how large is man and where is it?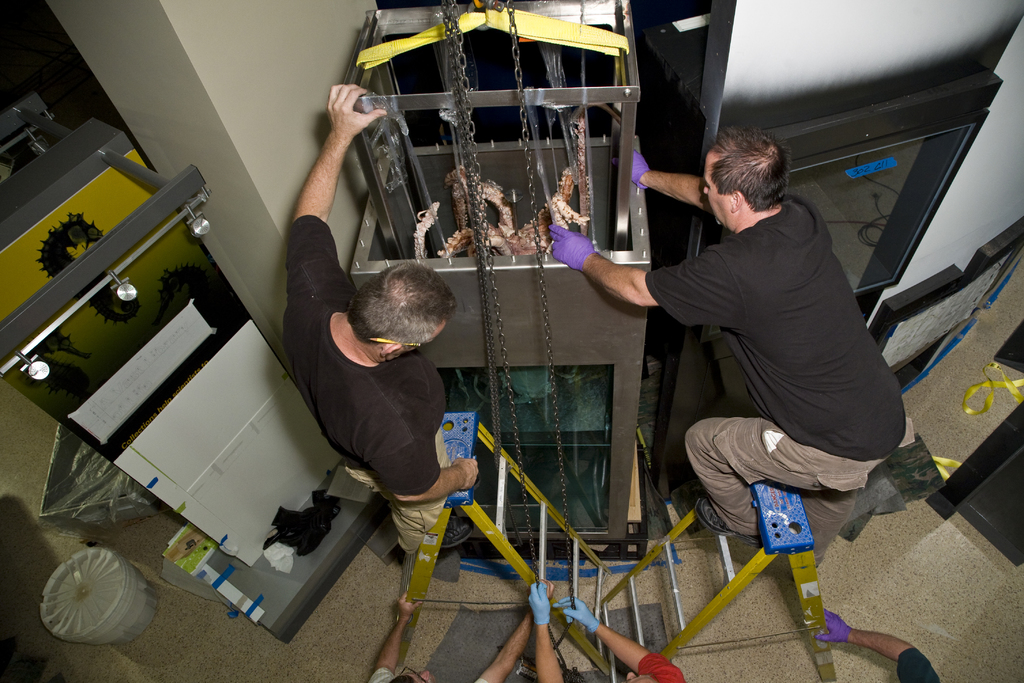
Bounding box: region(366, 577, 550, 682).
